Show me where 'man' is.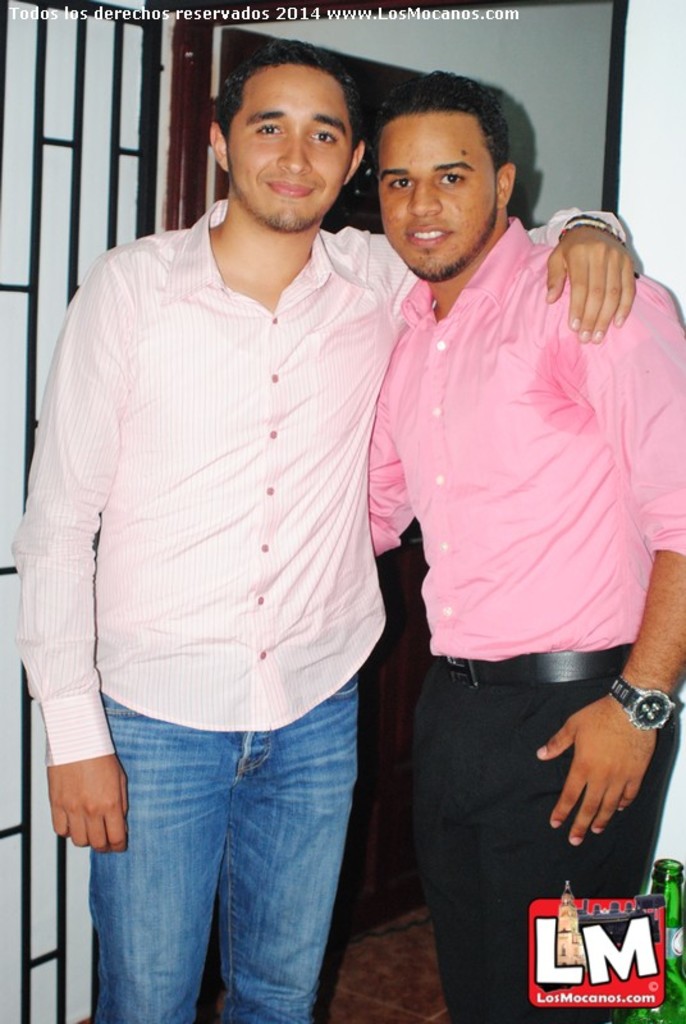
'man' is at l=5, t=38, r=642, b=1023.
